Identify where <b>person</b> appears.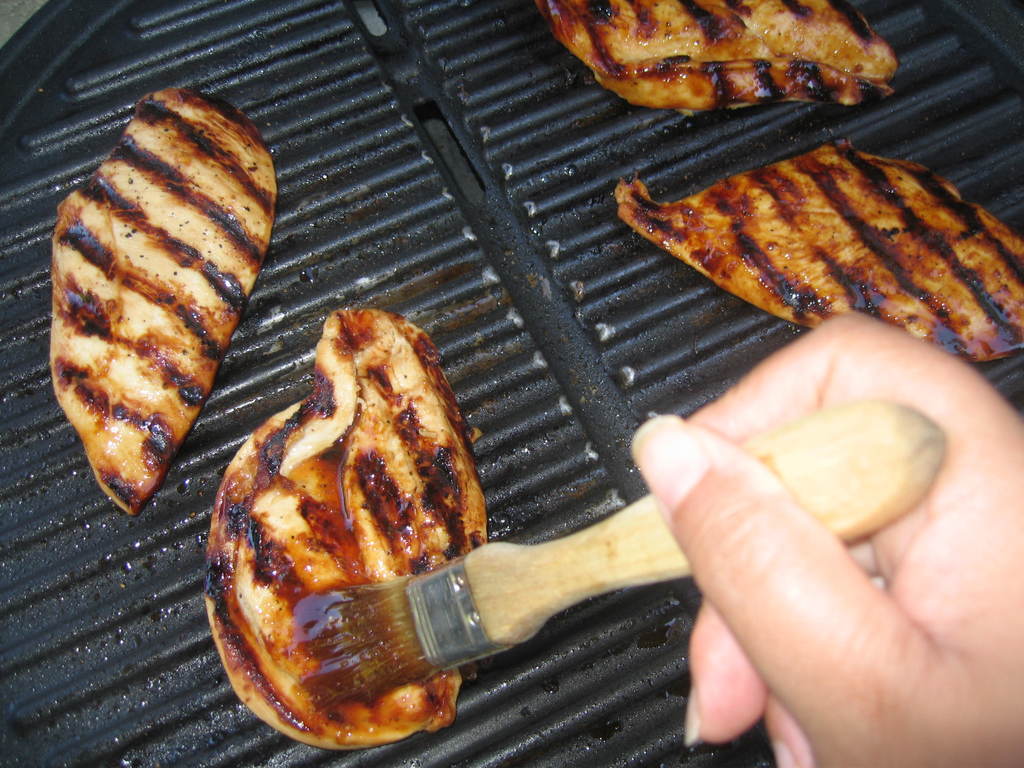
Appears at {"left": 630, "top": 311, "right": 1023, "bottom": 767}.
